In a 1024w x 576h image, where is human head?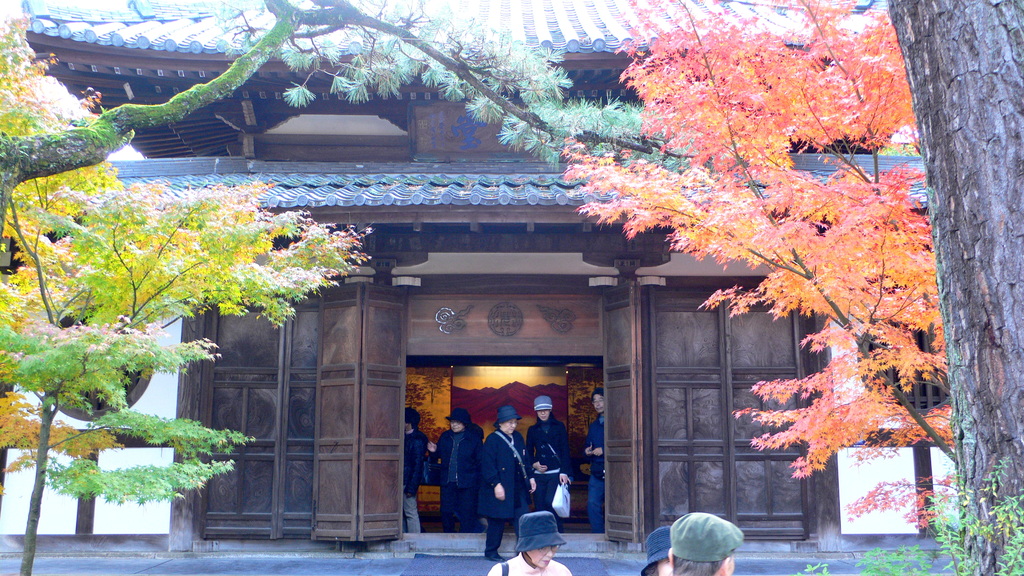
[590,390,609,411].
